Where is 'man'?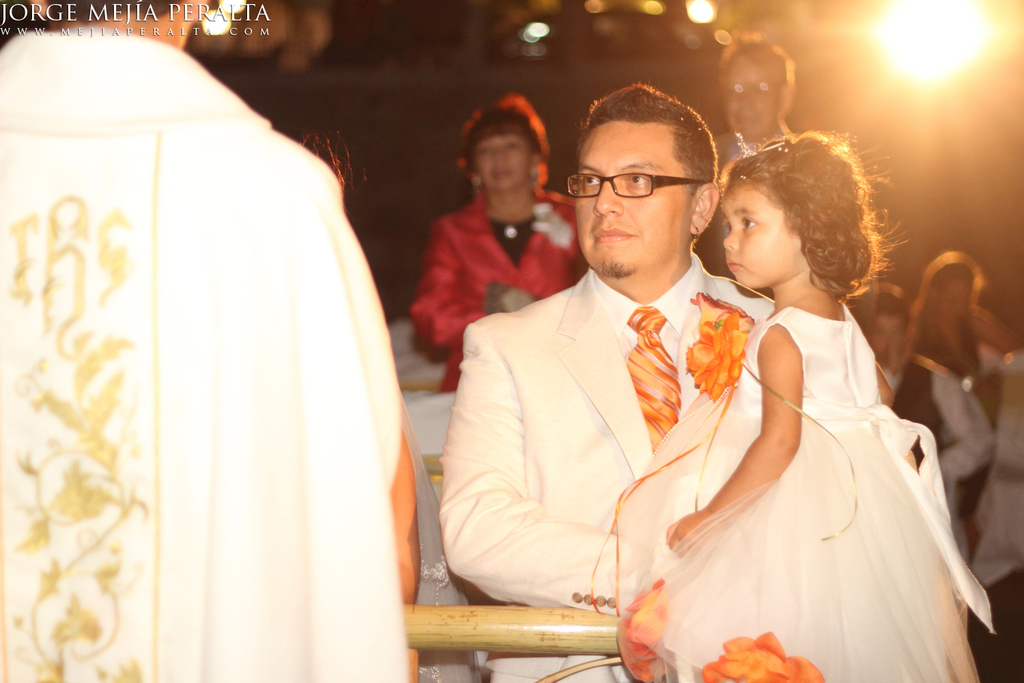
x1=436 y1=83 x2=788 y2=682.
